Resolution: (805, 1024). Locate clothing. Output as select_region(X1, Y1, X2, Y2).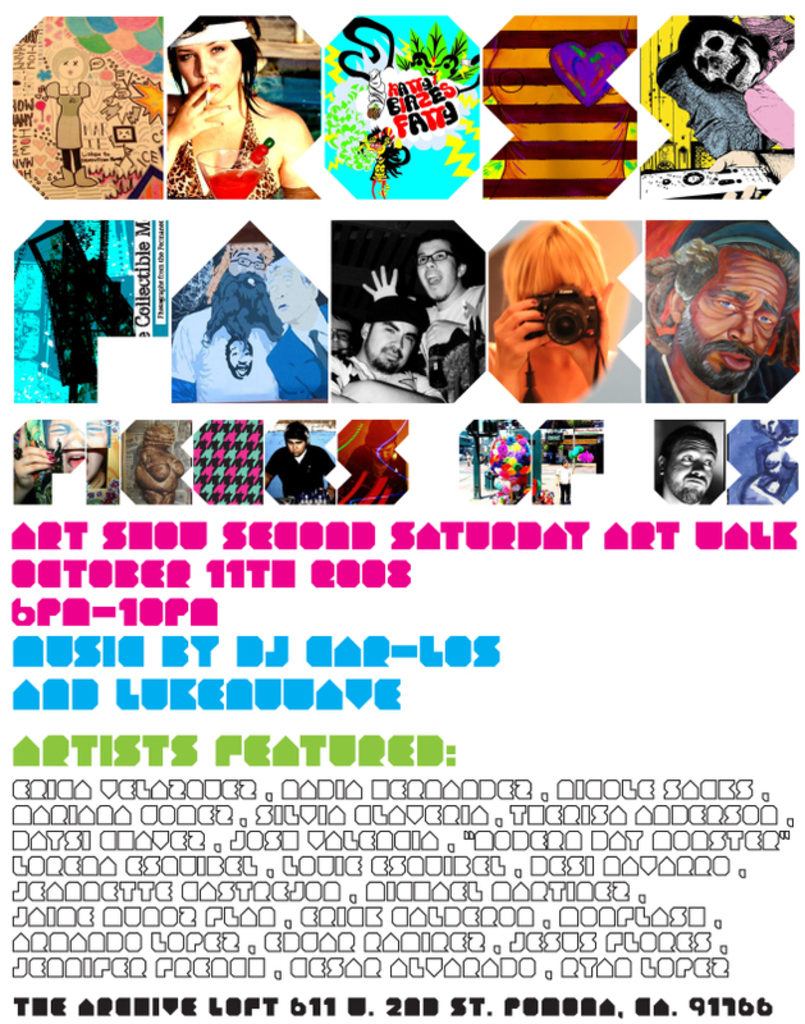
select_region(270, 448, 329, 508).
